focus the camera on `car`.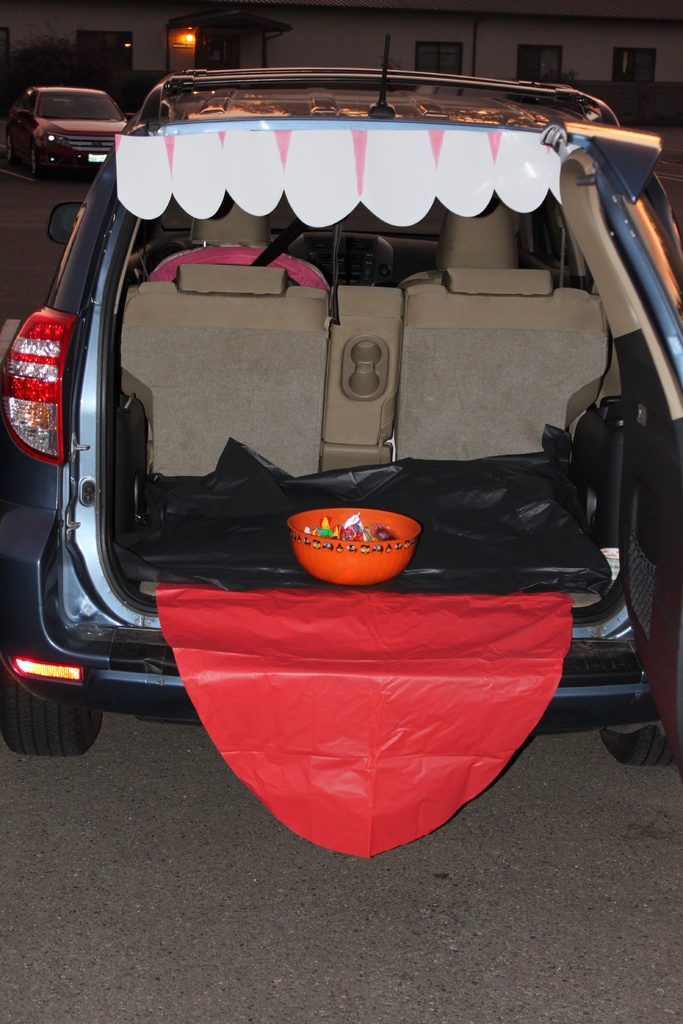
Focus region: [1, 71, 628, 835].
